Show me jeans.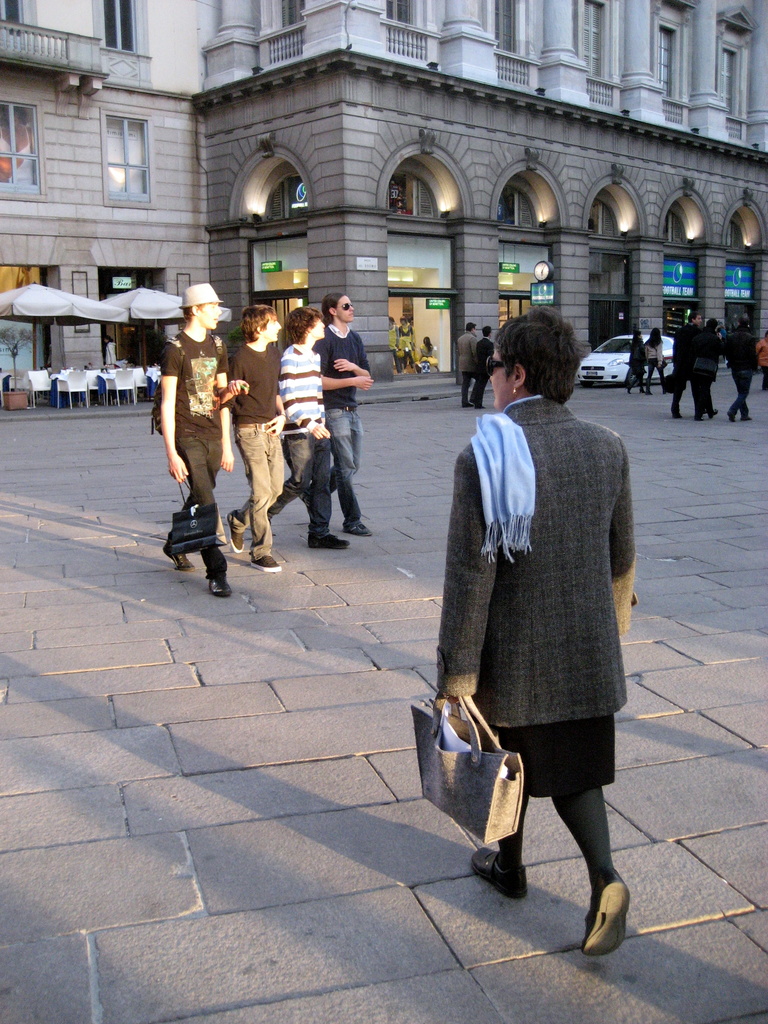
jeans is here: (723, 369, 750, 414).
